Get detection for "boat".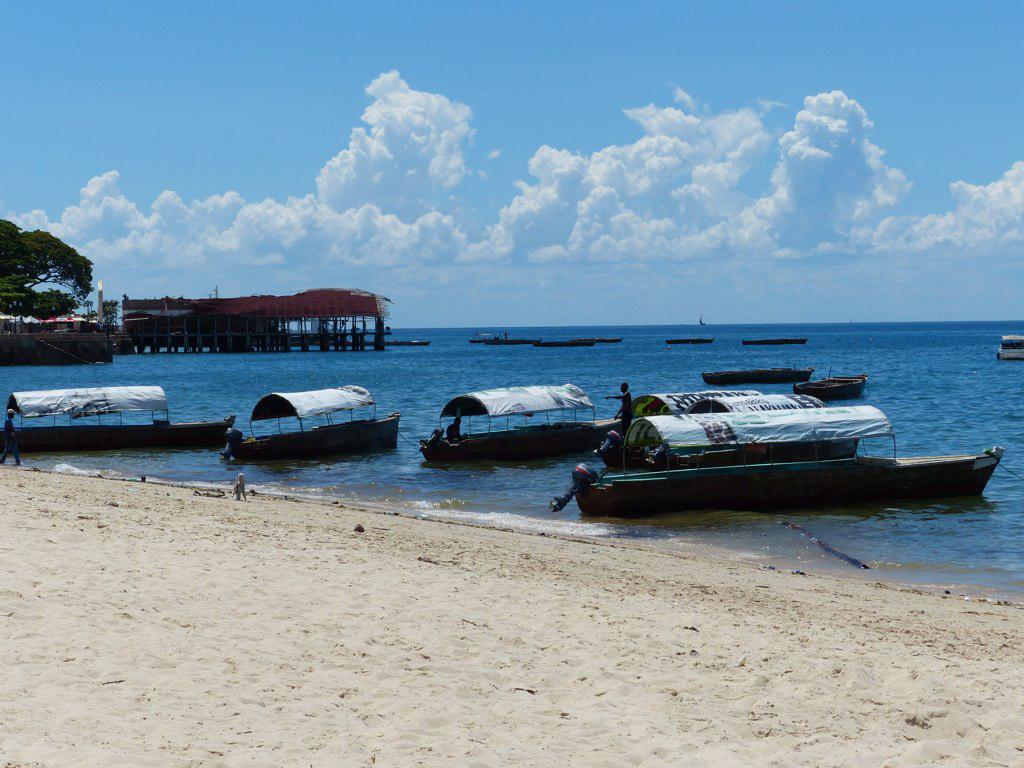
Detection: [701,359,804,392].
